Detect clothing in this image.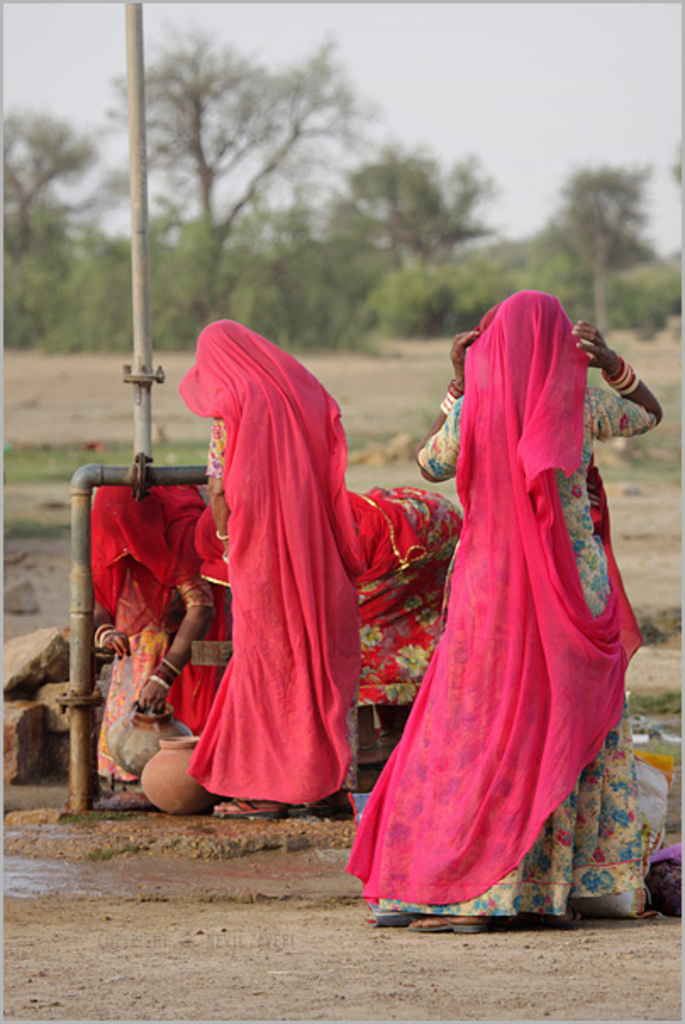
Detection: l=85, t=476, r=220, b=639.
